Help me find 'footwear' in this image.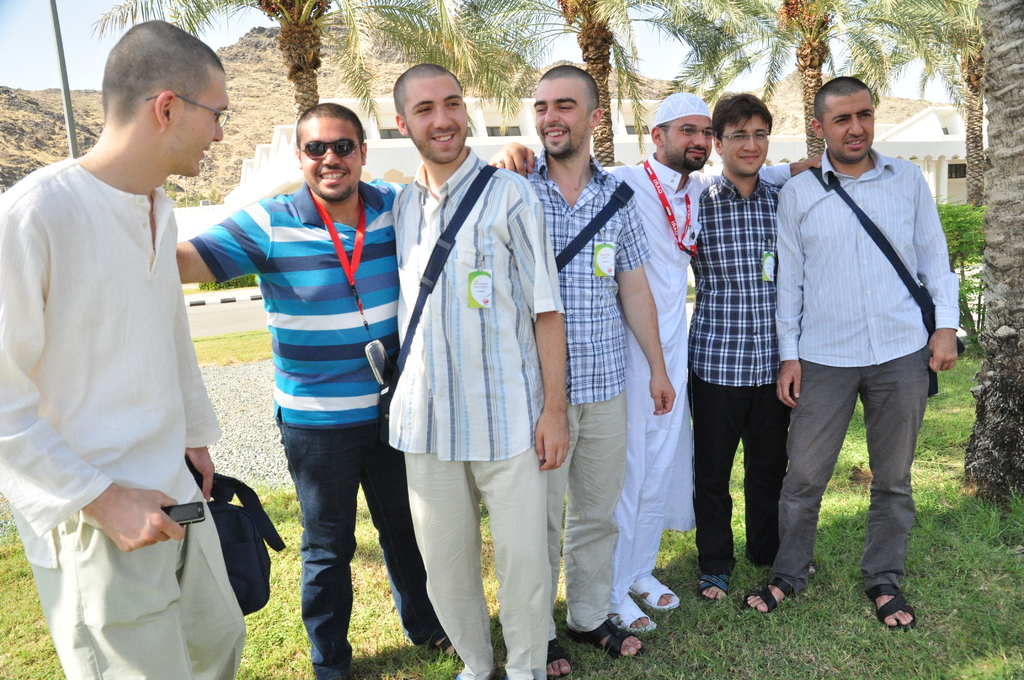
Found it: crop(740, 573, 792, 618).
